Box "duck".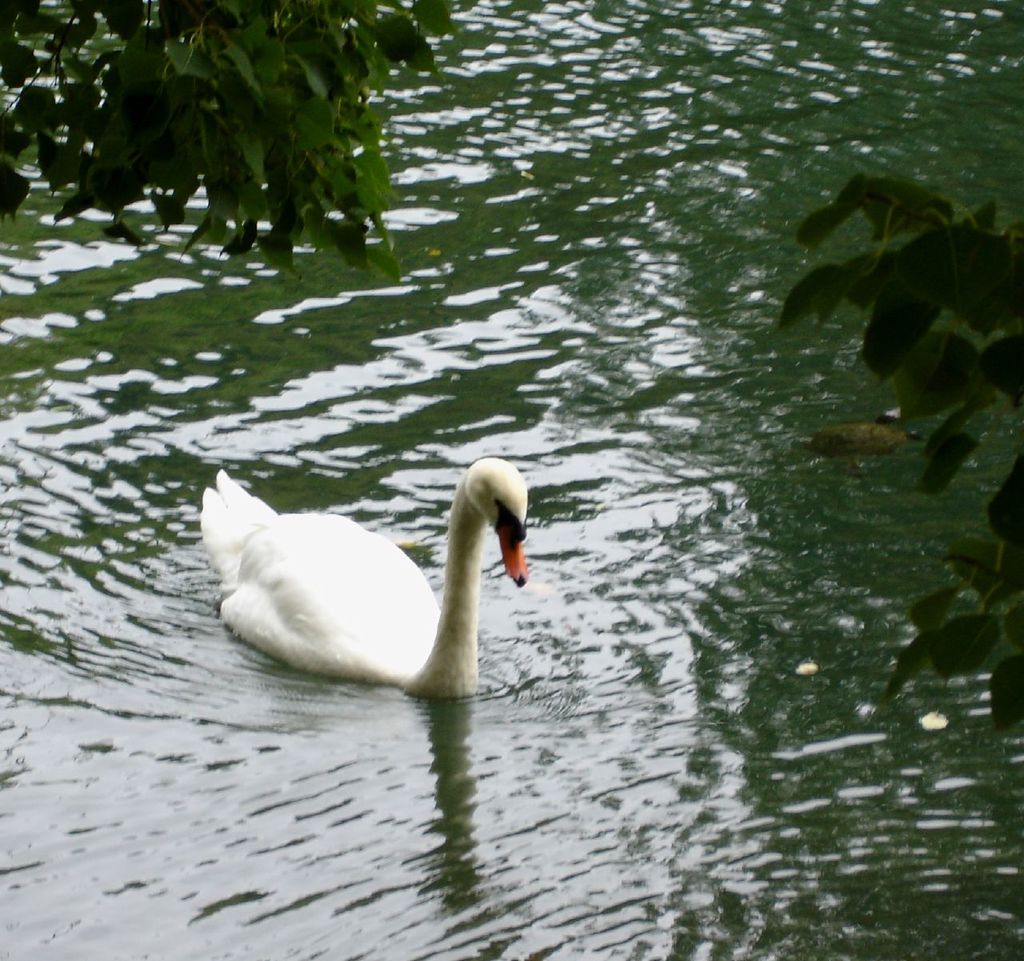
l=770, t=402, r=926, b=477.
